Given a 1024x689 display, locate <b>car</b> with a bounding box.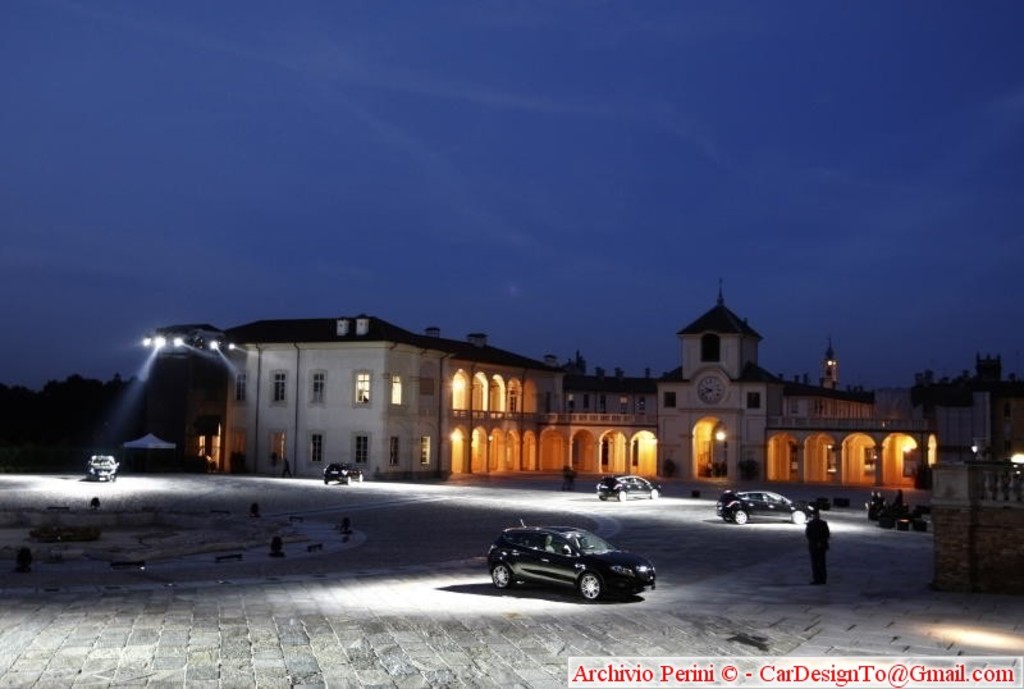
Located: <box>324,462,369,485</box>.
